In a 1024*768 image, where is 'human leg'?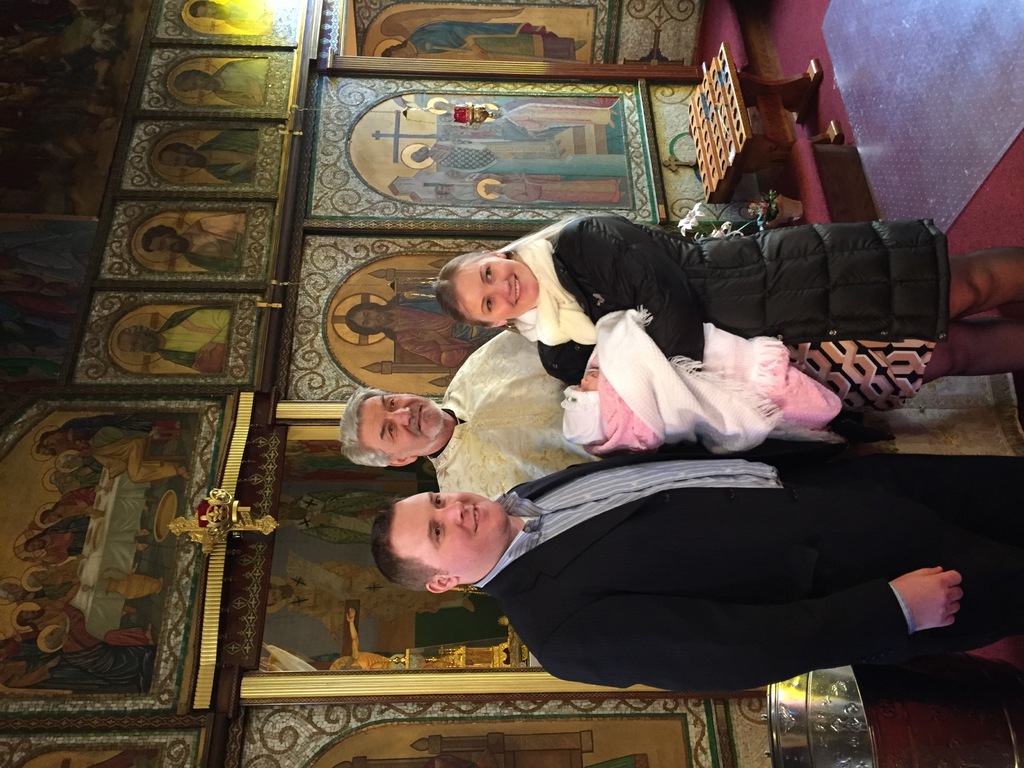
948, 244, 1023, 318.
